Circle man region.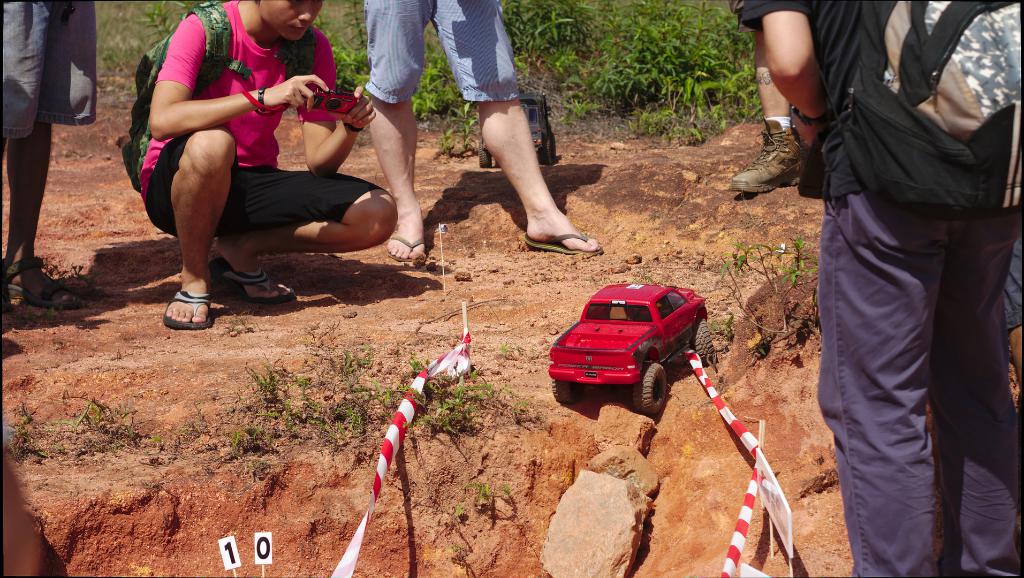
Region: [122, 0, 399, 332].
